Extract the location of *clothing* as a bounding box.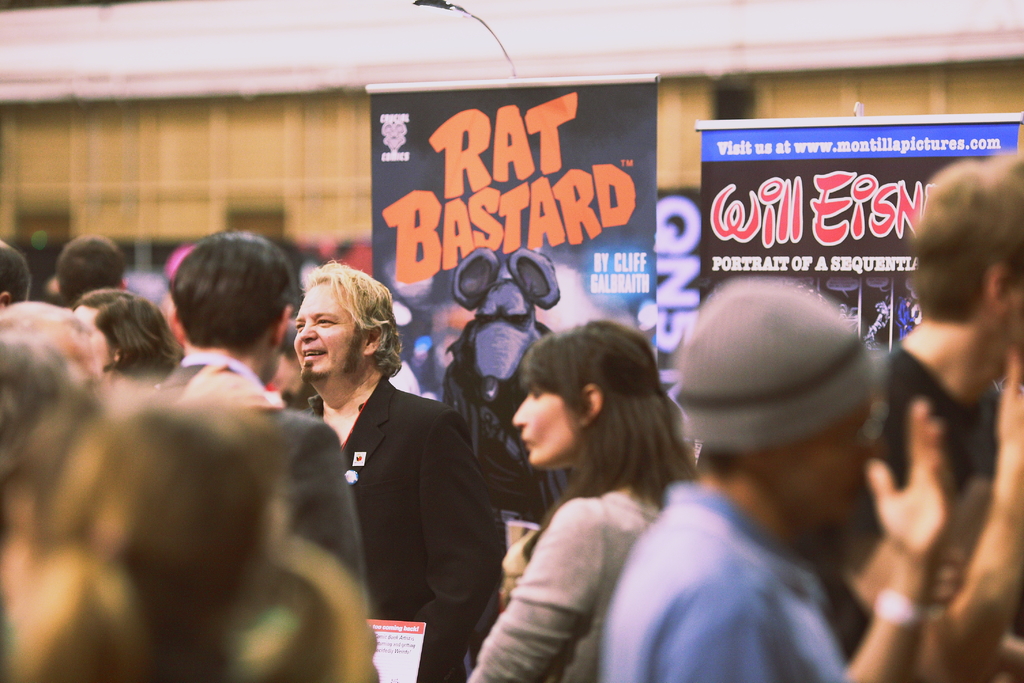
[598, 475, 855, 682].
